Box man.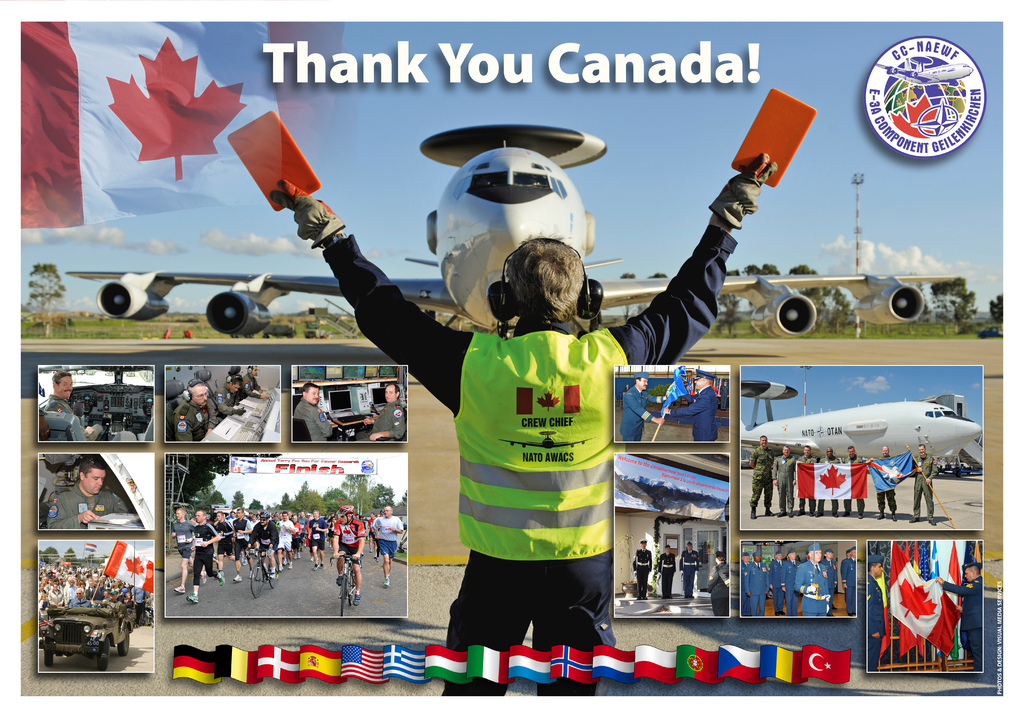
794 544 829 614.
